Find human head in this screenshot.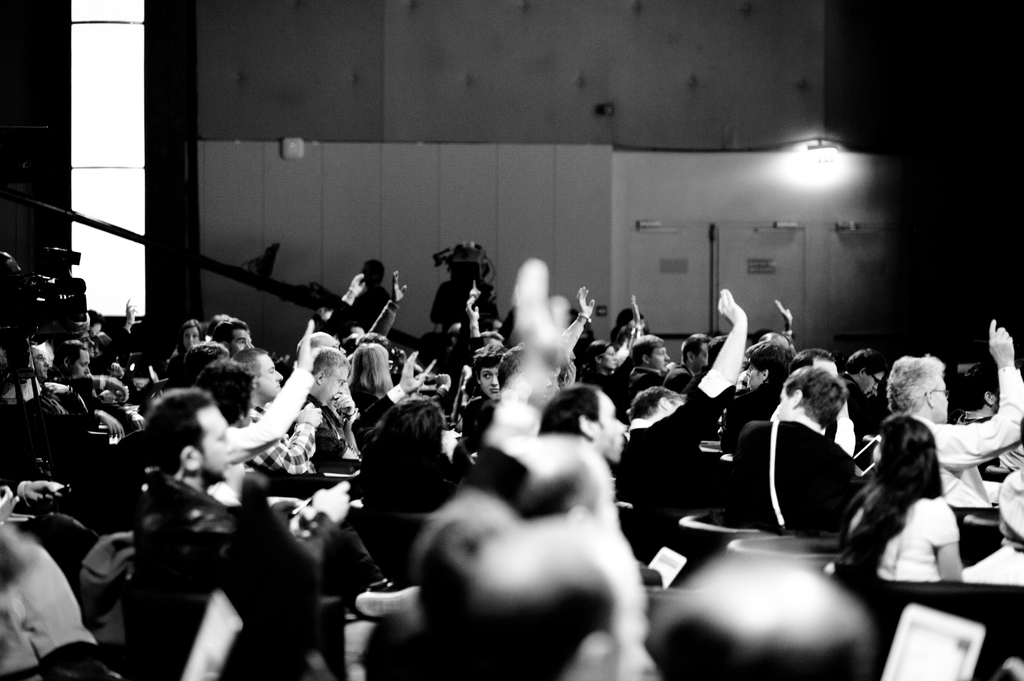
The bounding box for human head is box=[587, 340, 618, 369].
